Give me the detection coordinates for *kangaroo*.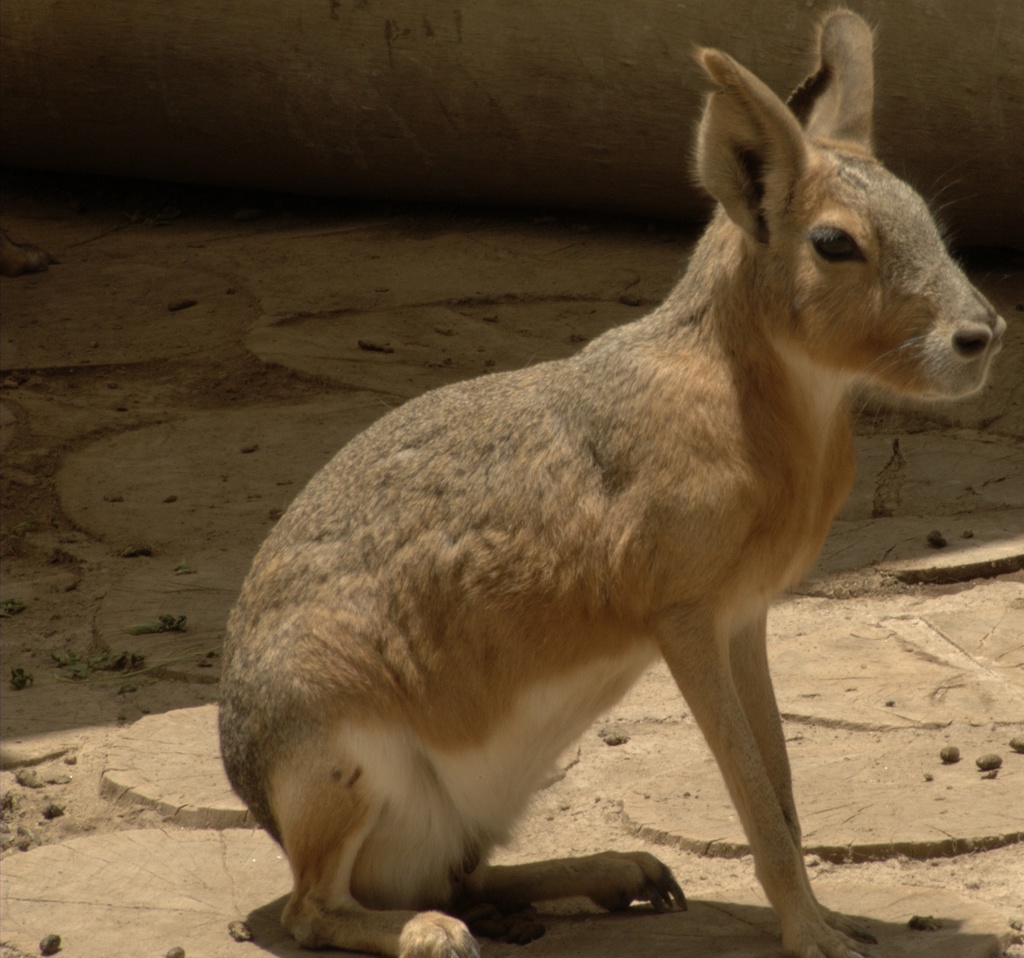
bbox(214, 7, 1014, 957).
